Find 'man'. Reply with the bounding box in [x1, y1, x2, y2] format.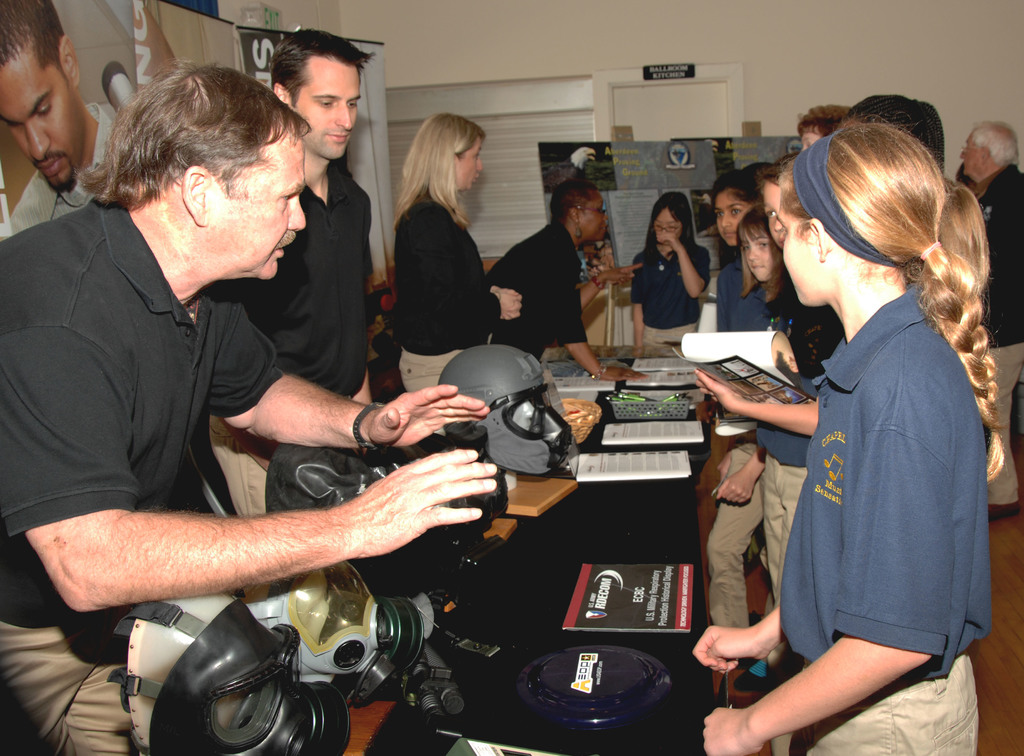
[960, 119, 1023, 519].
